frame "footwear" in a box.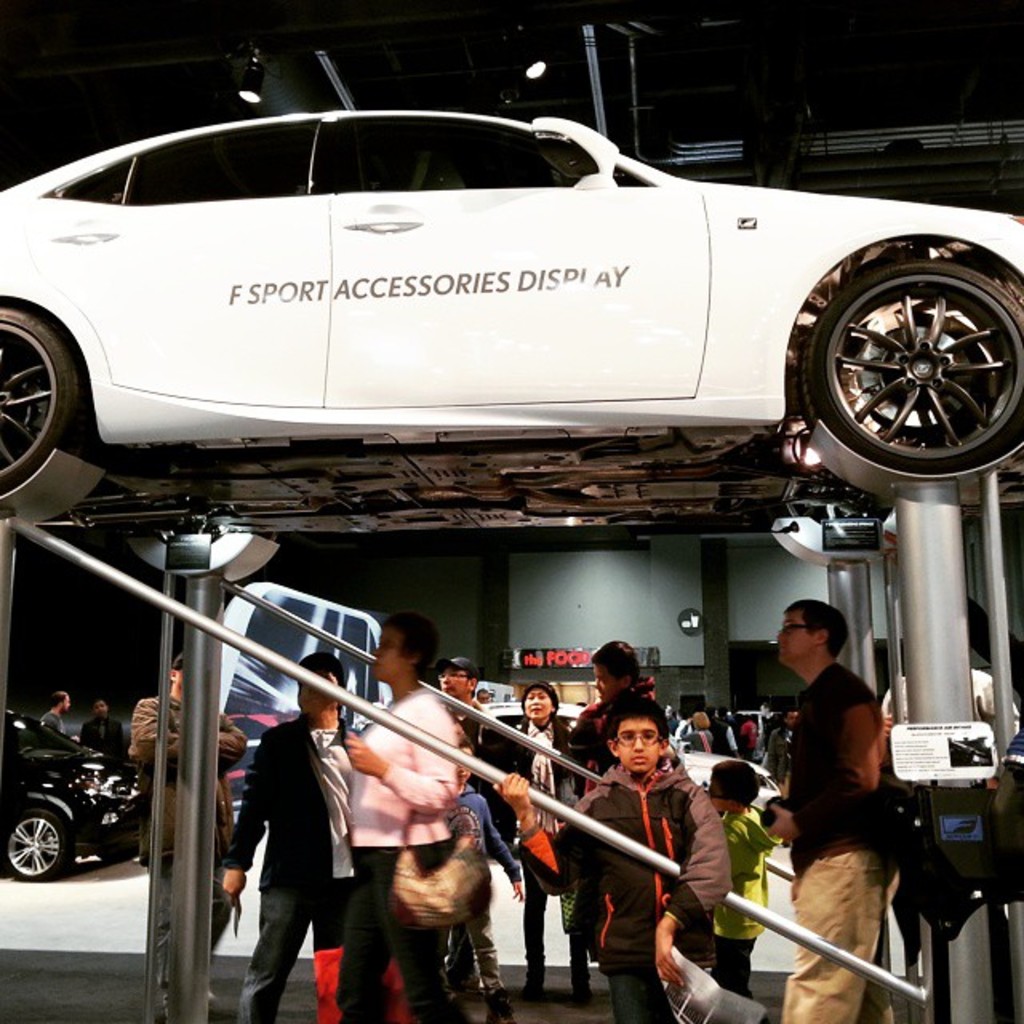
detection(522, 979, 546, 1000).
